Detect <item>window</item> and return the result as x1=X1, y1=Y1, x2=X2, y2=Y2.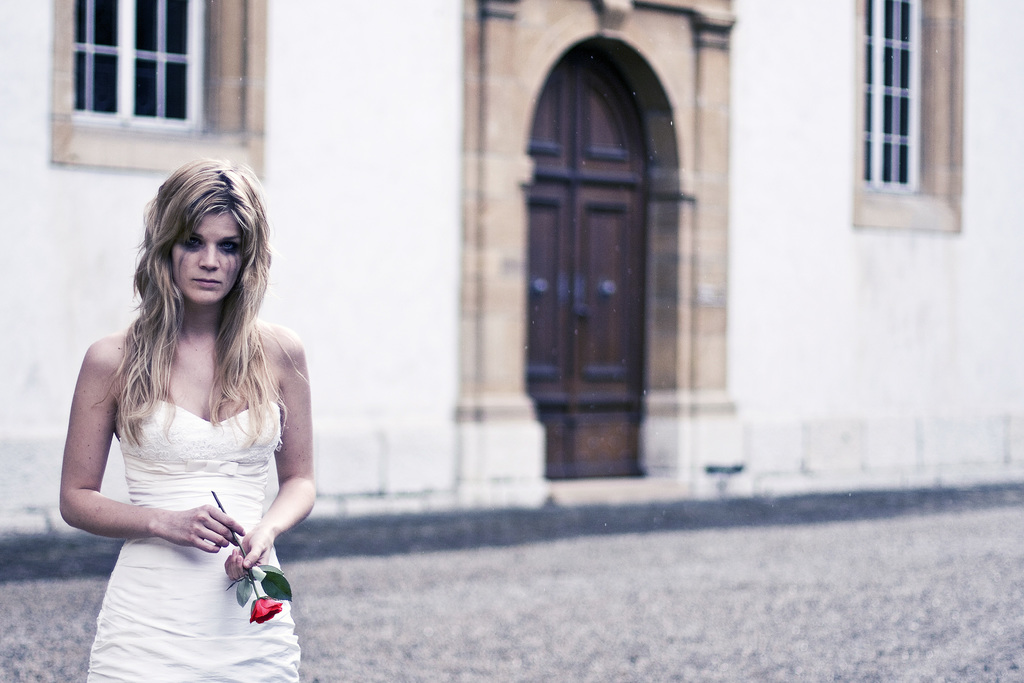
x1=860, y1=0, x2=962, y2=227.
